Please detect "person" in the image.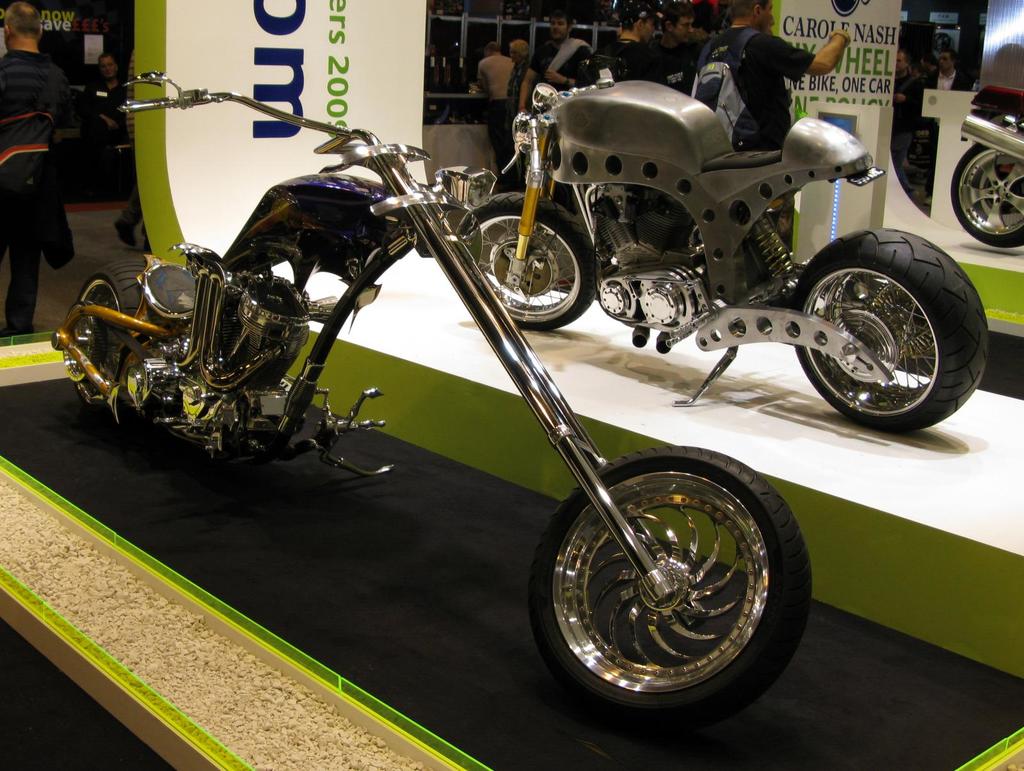
x1=475, y1=41, x2=522, y2=180.
